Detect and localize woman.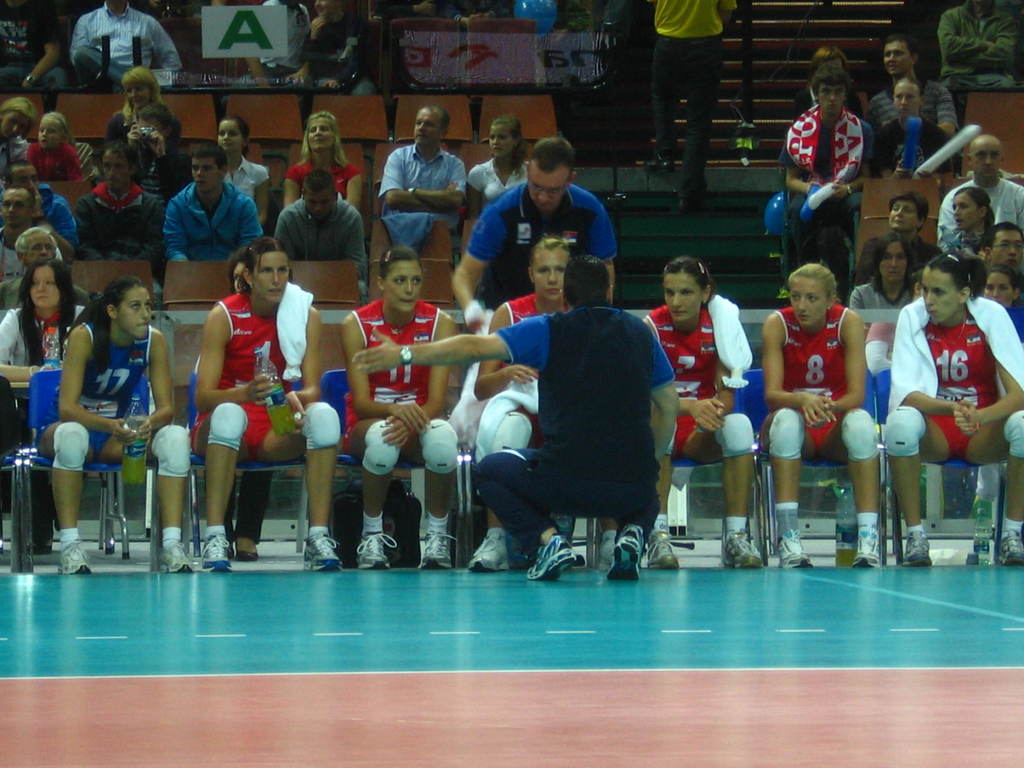
Localized at {"left": 987, "top": 268, "right": 1023, "bottom": 312}.
